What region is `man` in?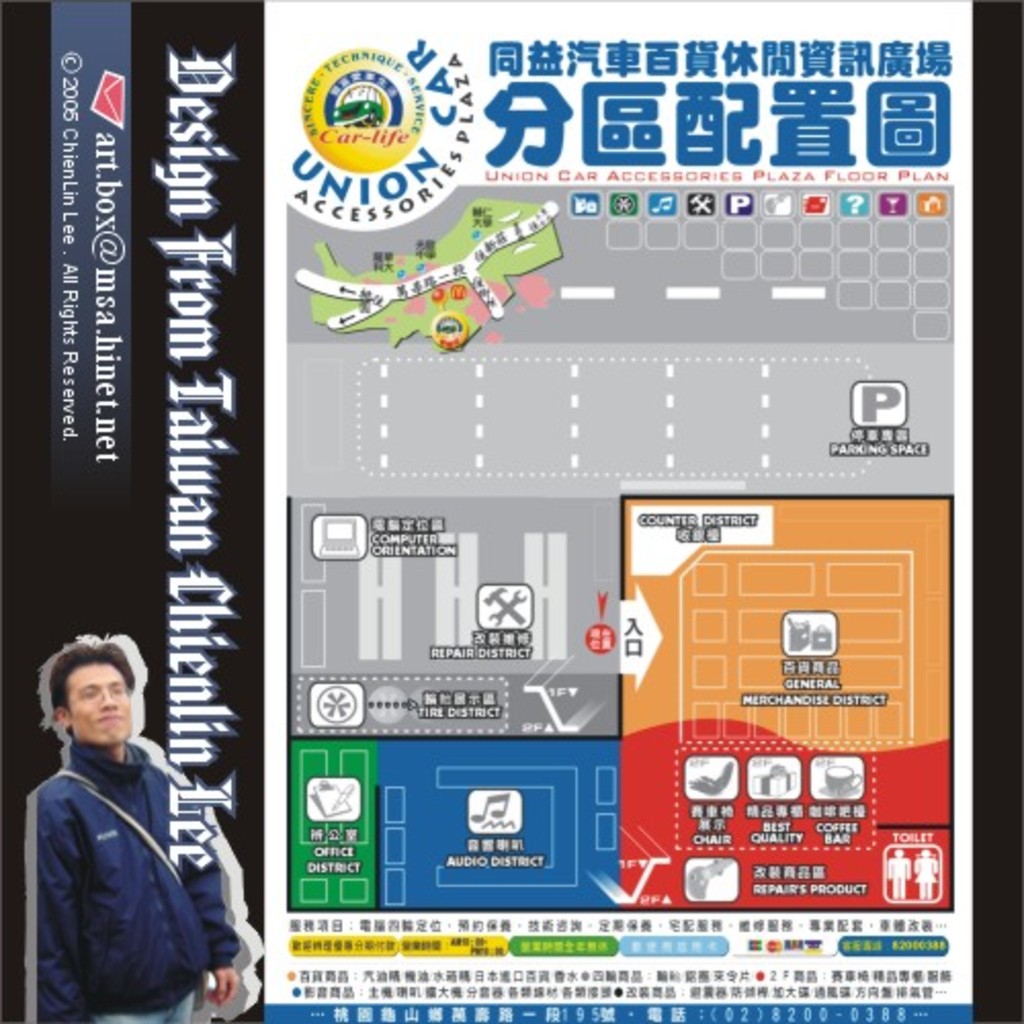
BBox(8, 621, 252, 1022).
